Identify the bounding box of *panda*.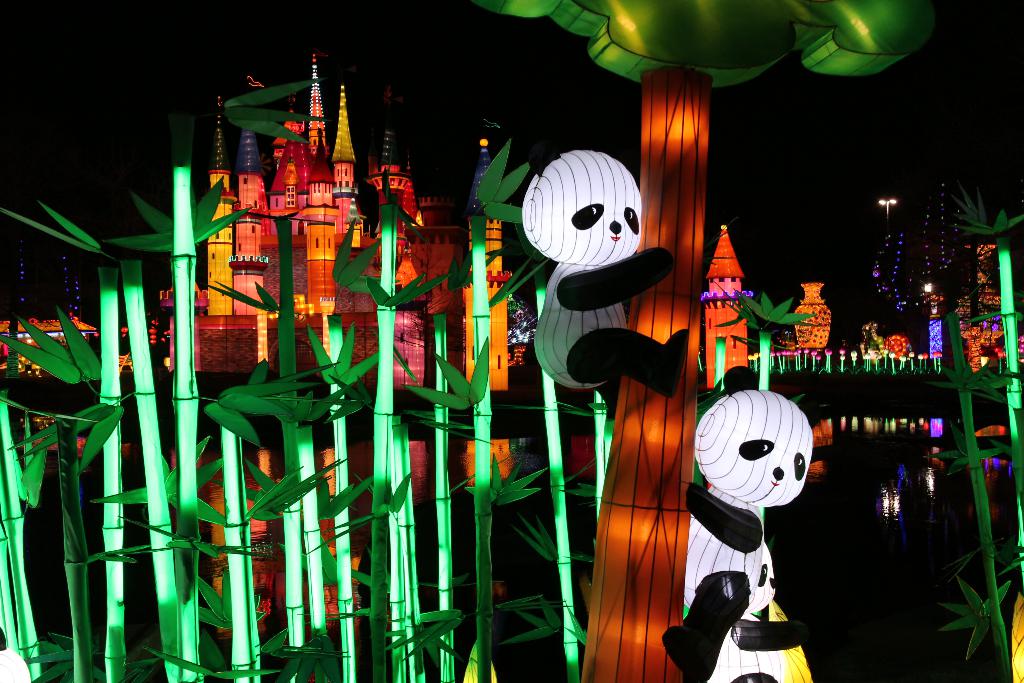
region(529, 147, 685, 425).
